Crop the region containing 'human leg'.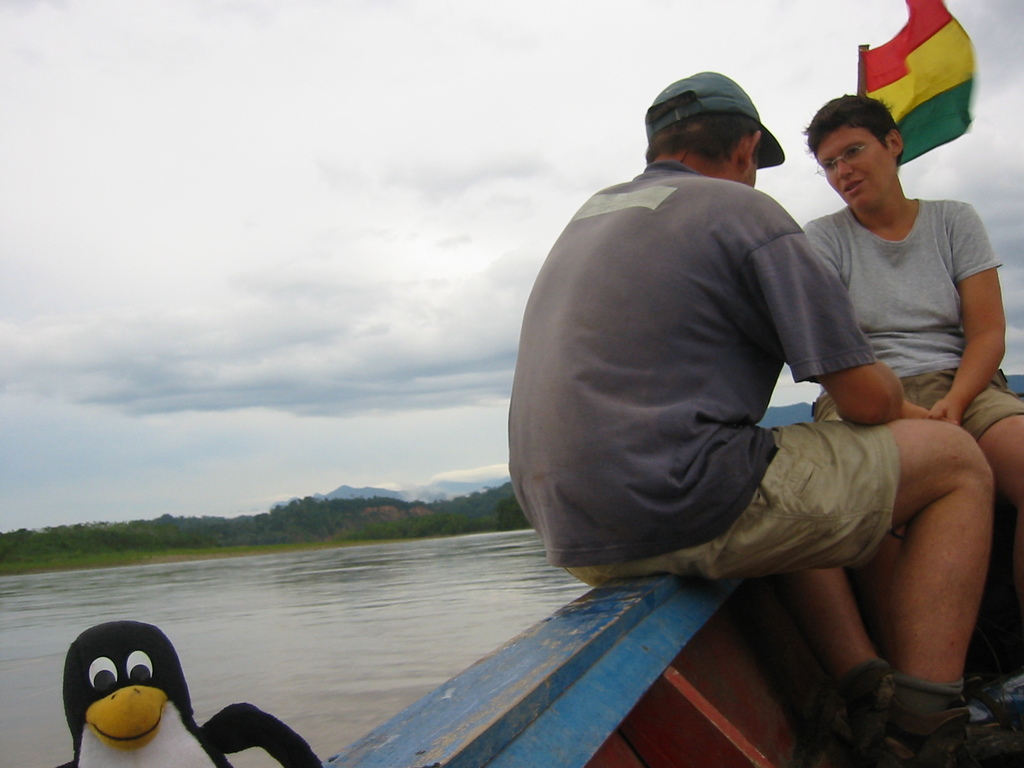
Crop region: (left=715, top=413, right=993, bottom=756).
